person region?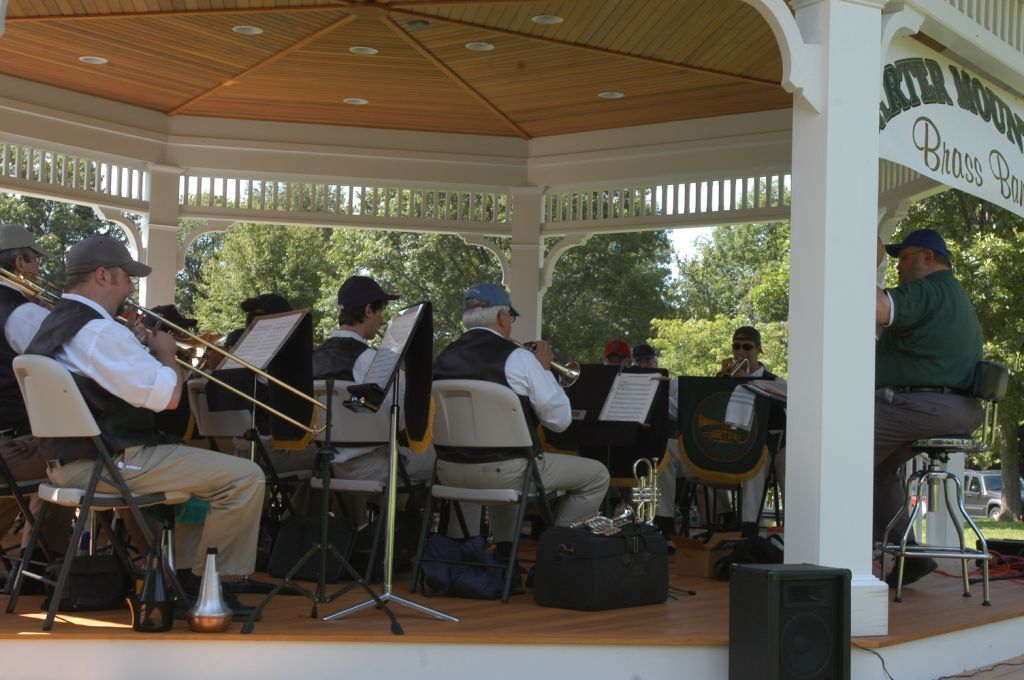
region(23, 234, 262, 624)
